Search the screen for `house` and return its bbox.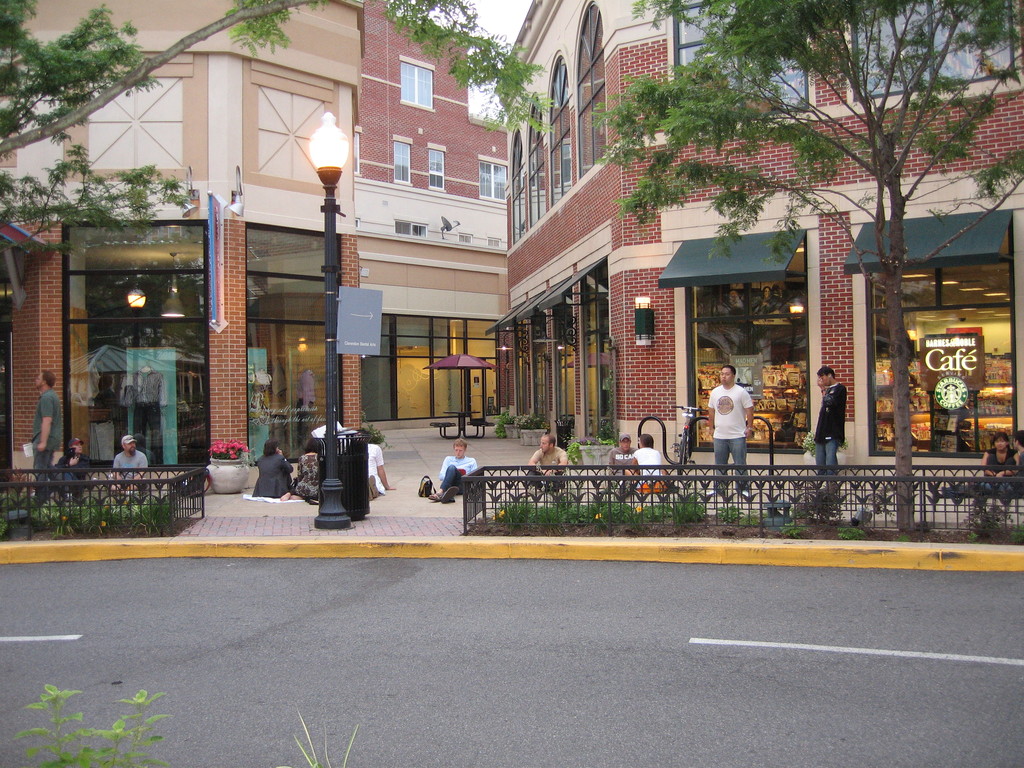
Found: select_region(354, 0, 509, 417).
